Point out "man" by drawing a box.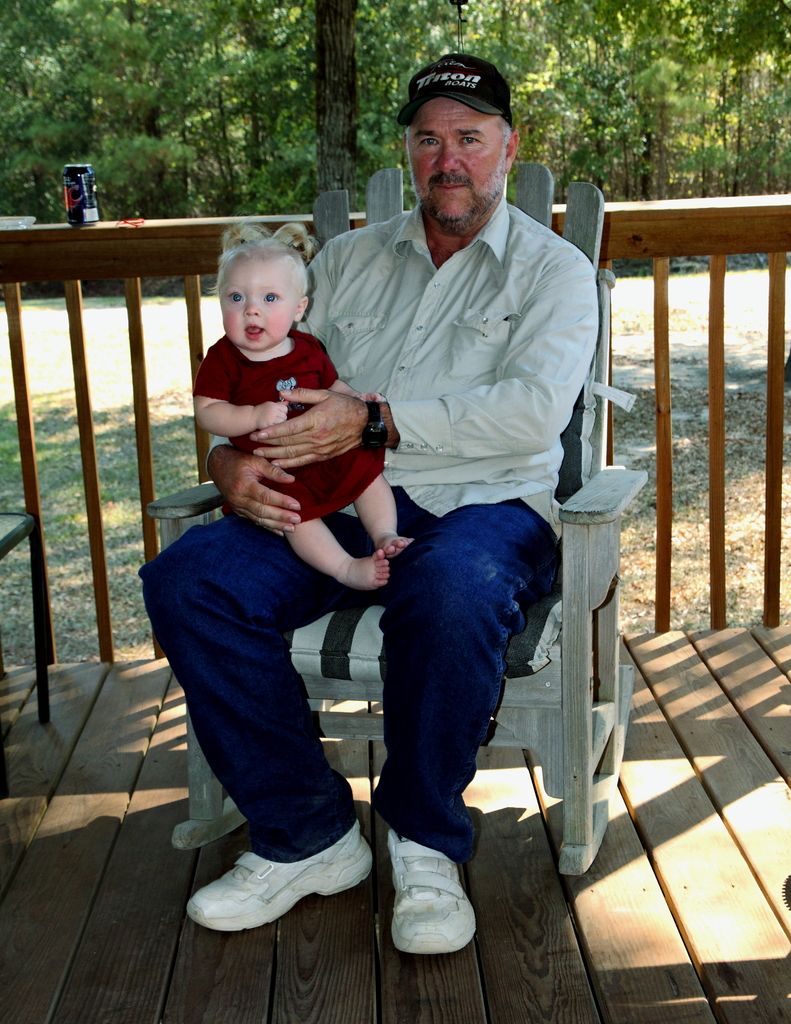
136,46,598,956.
